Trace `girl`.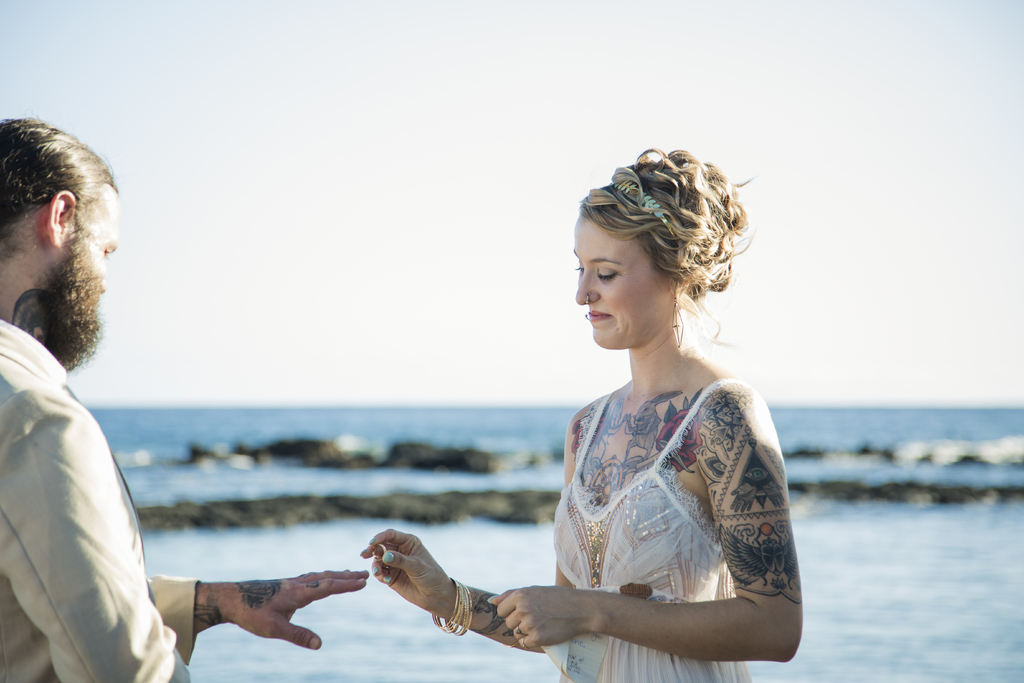
Traced to [x1=358, y1=142, x2=802, y2=682].
